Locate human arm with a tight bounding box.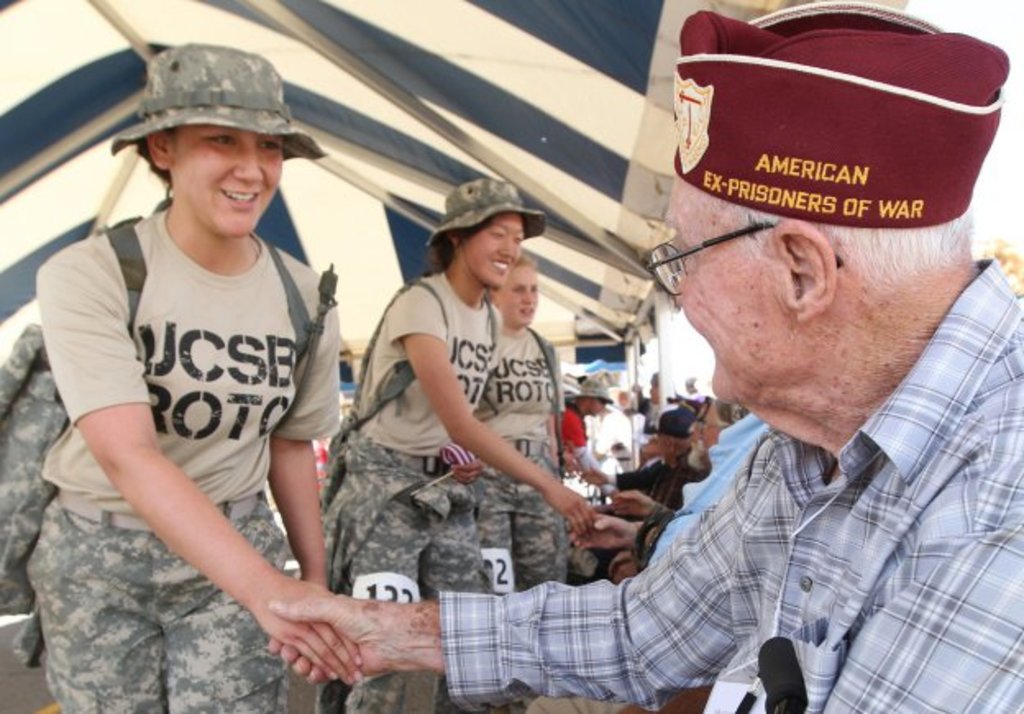
<bbox>259, 309, 340, 589</bbox>.
